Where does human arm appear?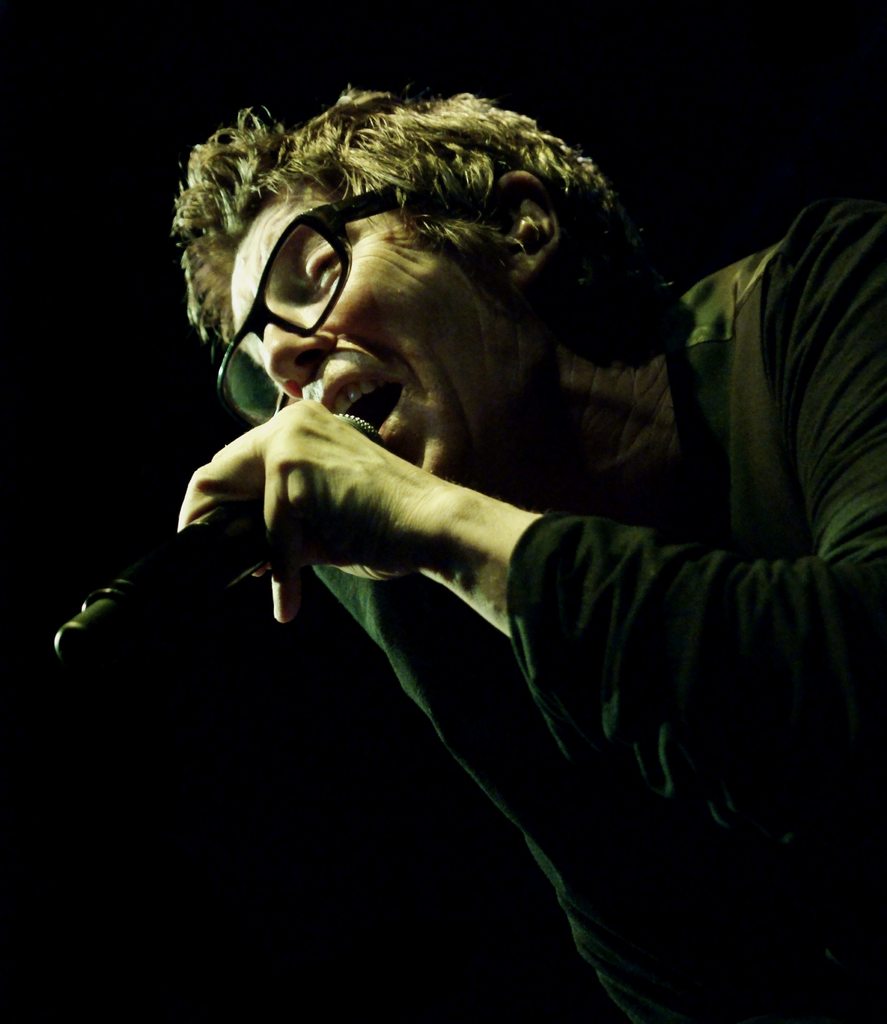
Appears at x1=156, y1=188, x2=886, y2=849.
